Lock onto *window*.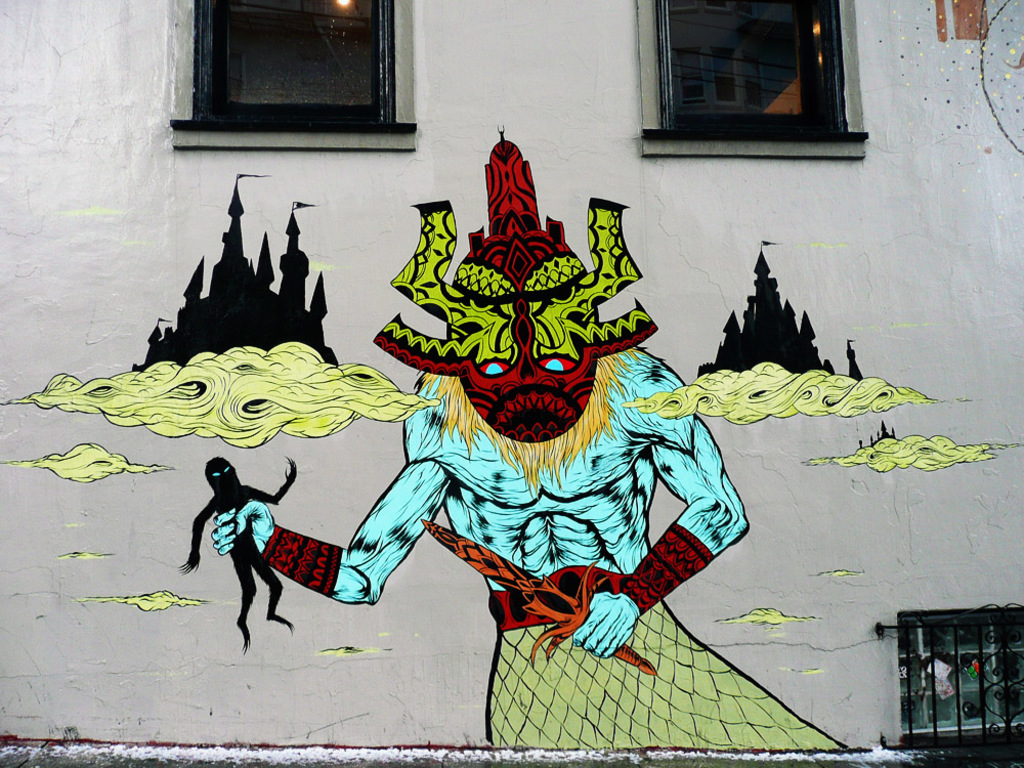
Locked: (left=161, top=0, right=400, bottom=134).
